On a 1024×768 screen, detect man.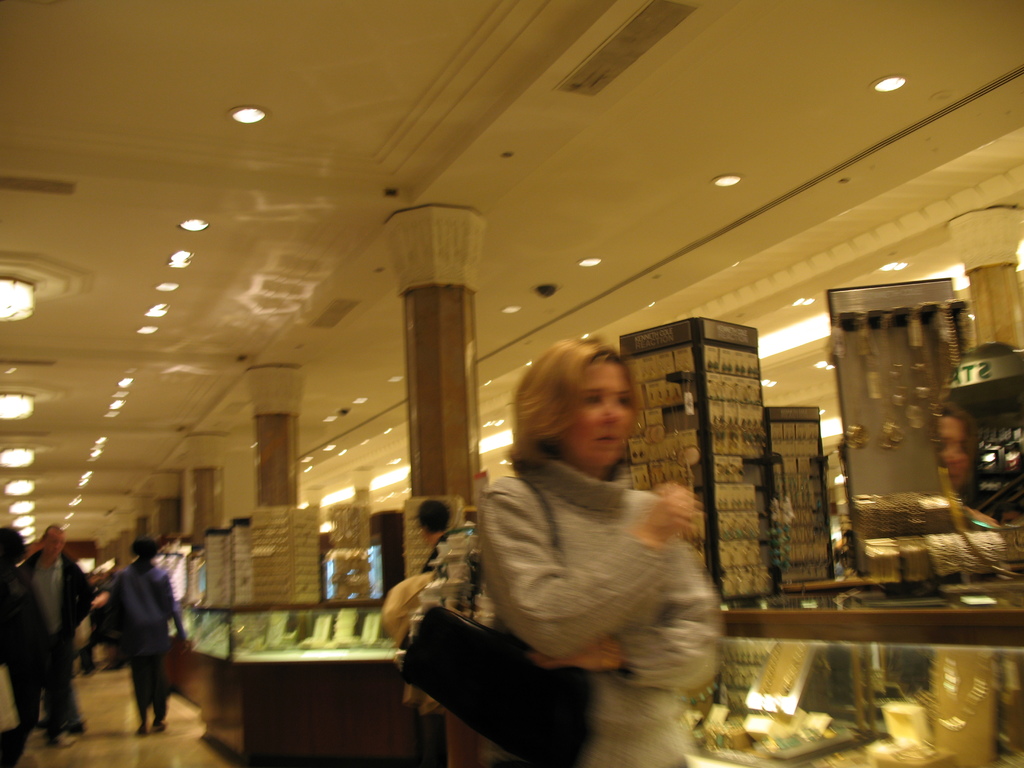
x1=17, y1=531, x2=92, y2=755.
